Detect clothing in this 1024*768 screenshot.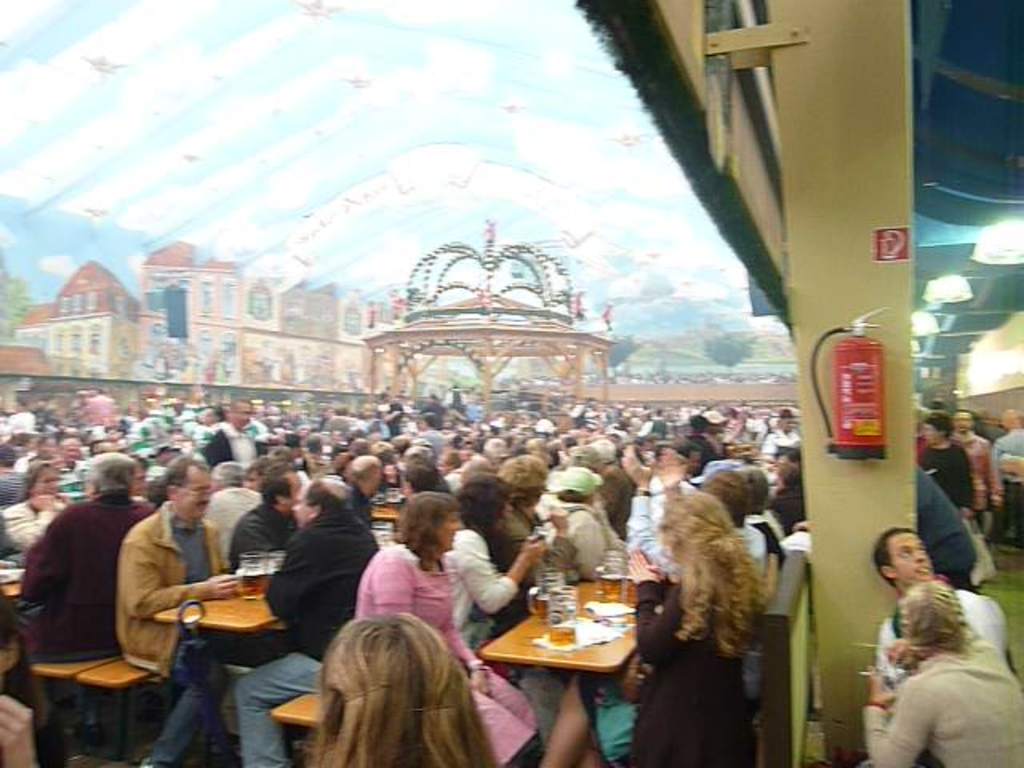
Detection: Rect(627, 467, 675, 587).
